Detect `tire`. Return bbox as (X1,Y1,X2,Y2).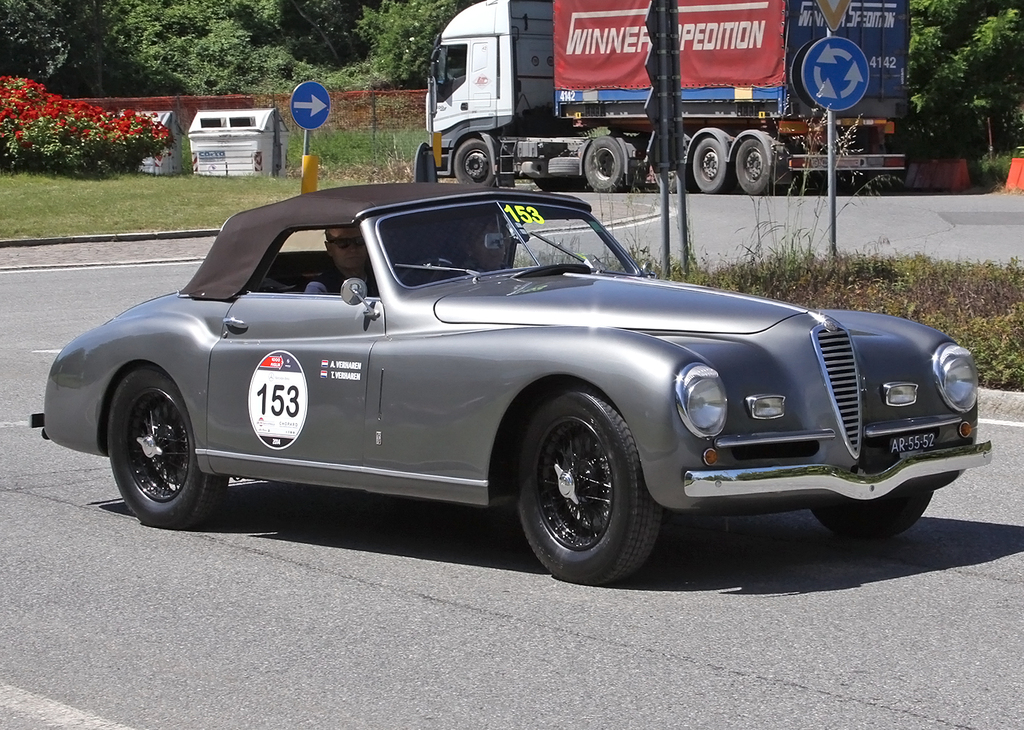
(812,491,931,537).
